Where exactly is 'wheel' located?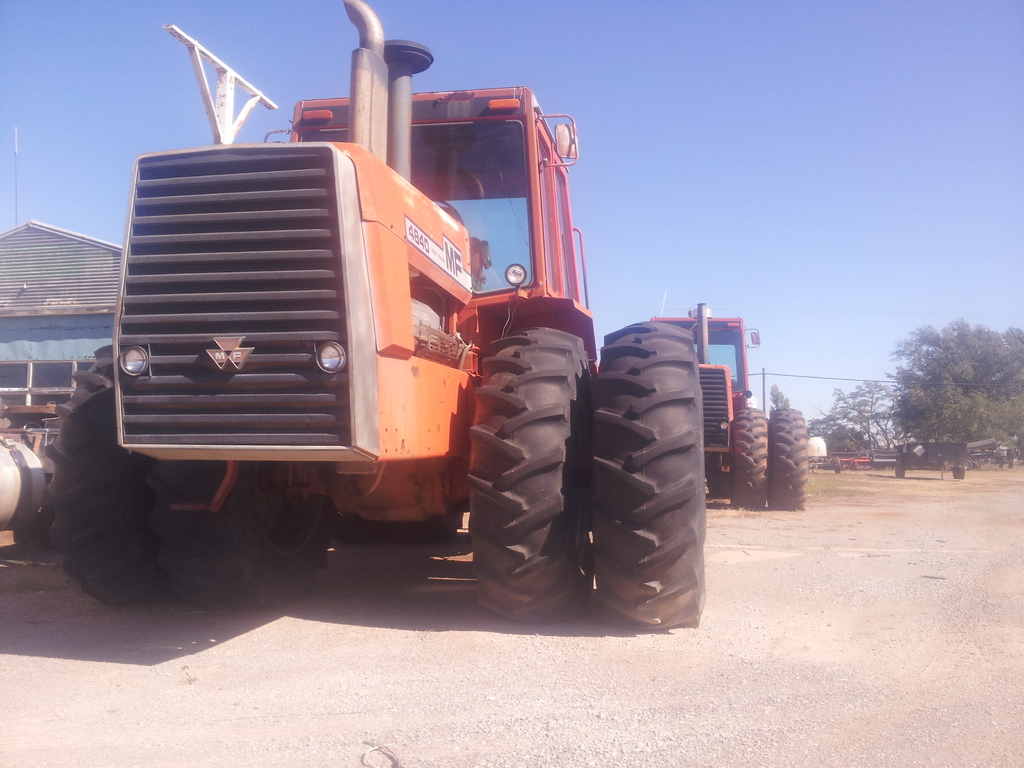
Its bounding box is 767,406,808,511.
